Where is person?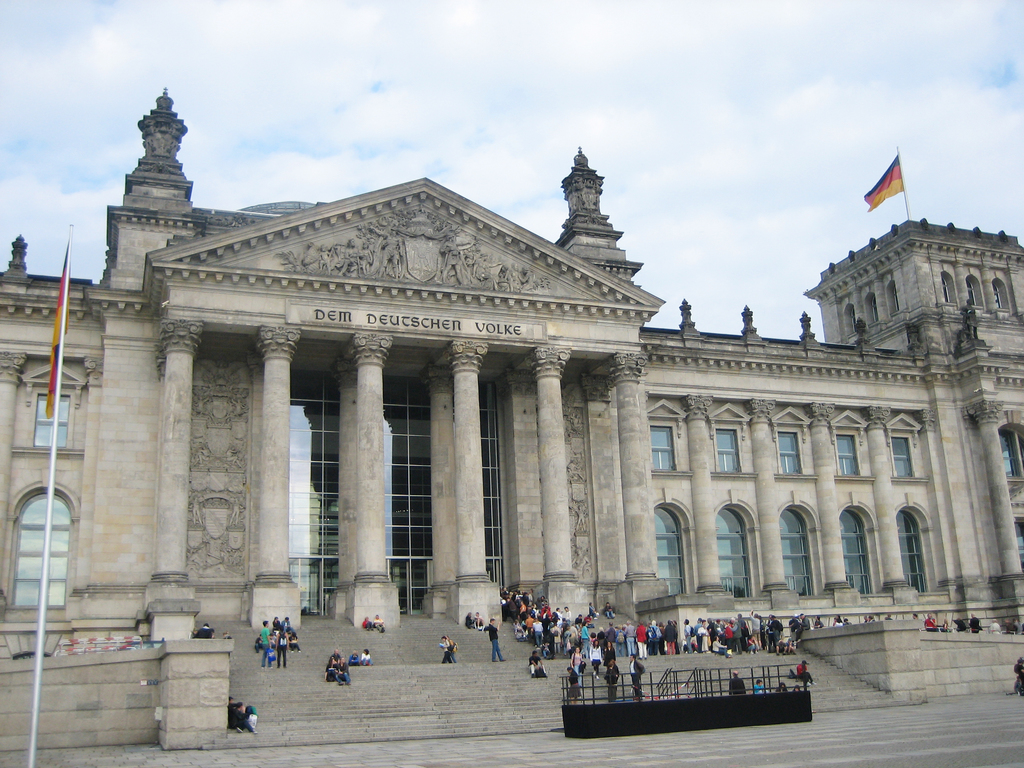
pyautogui.locateOnScreen(602, 660, 616, 699).
